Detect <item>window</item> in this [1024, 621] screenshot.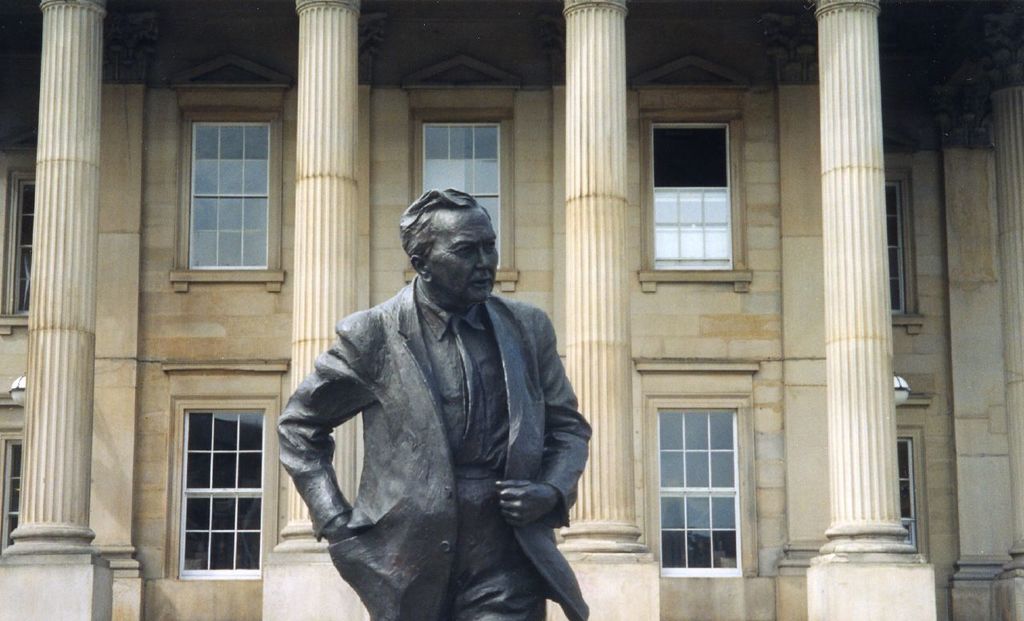
Detection: x1=162 y1=358 x2=287 y2=583.
